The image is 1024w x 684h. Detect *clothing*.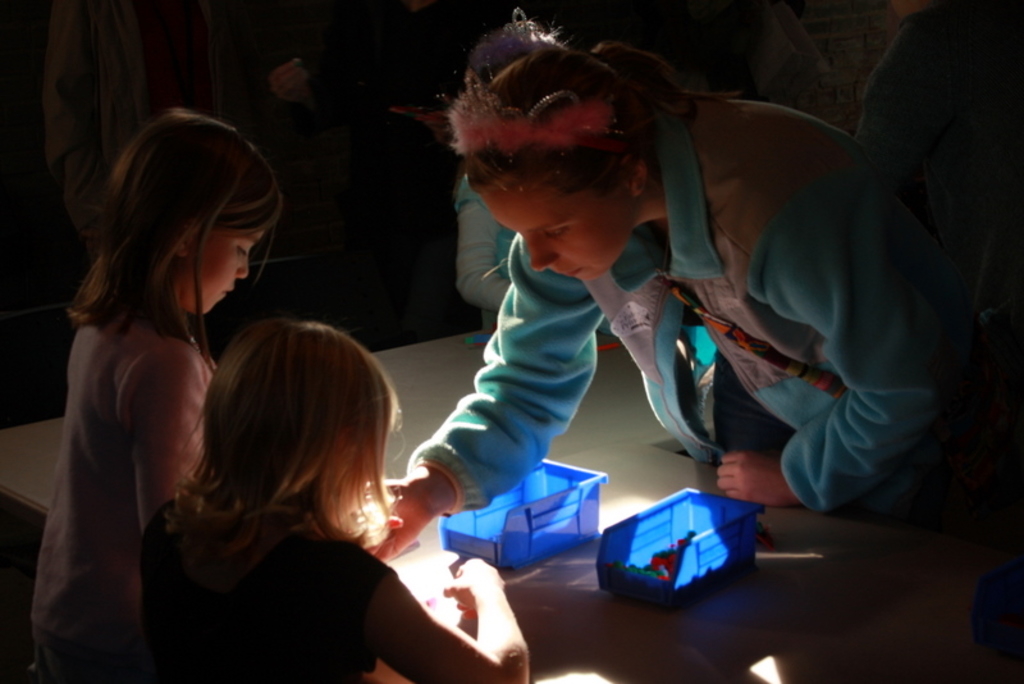
Detection: bbox=[856, 0, 1018, 315].
